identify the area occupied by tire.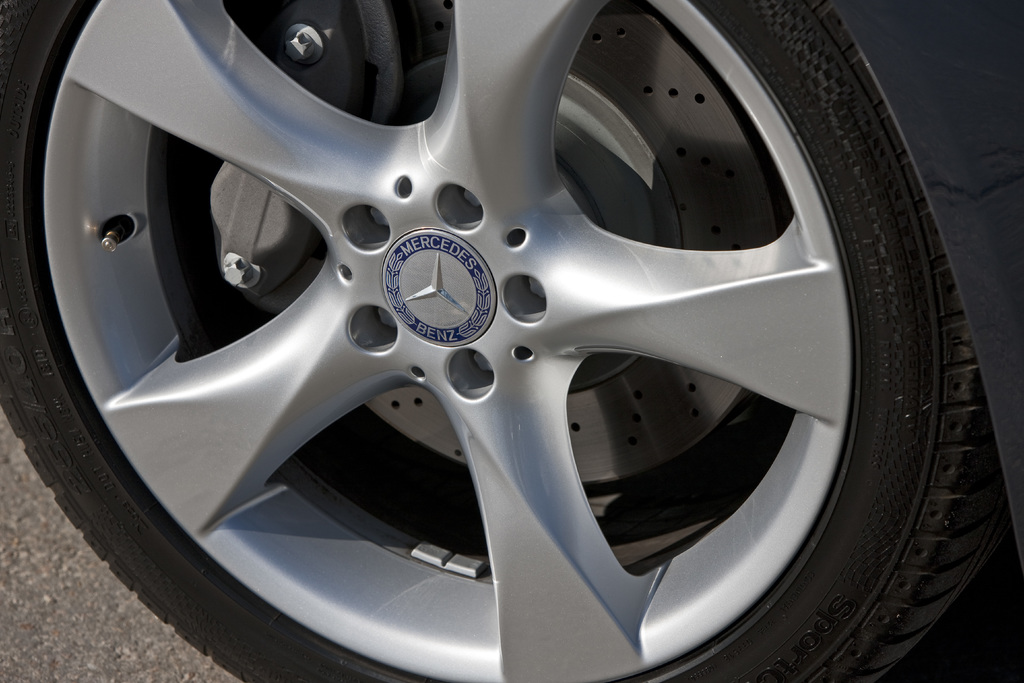
Area: Rect(0, 0, 1010, 682).
